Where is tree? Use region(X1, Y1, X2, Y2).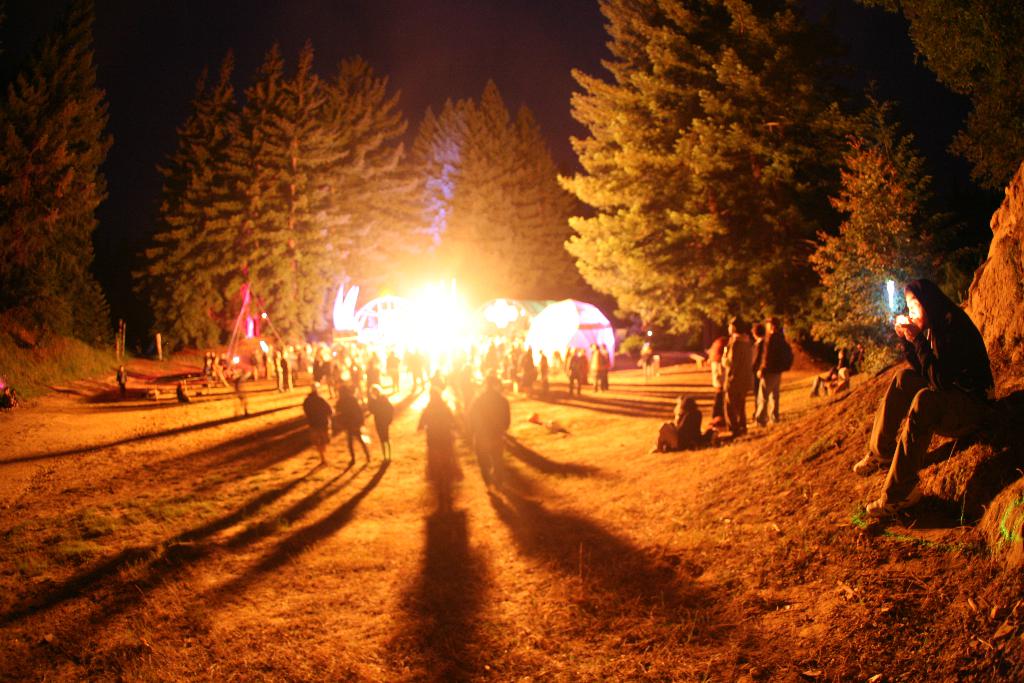
region(545, 0, 897, 342).
